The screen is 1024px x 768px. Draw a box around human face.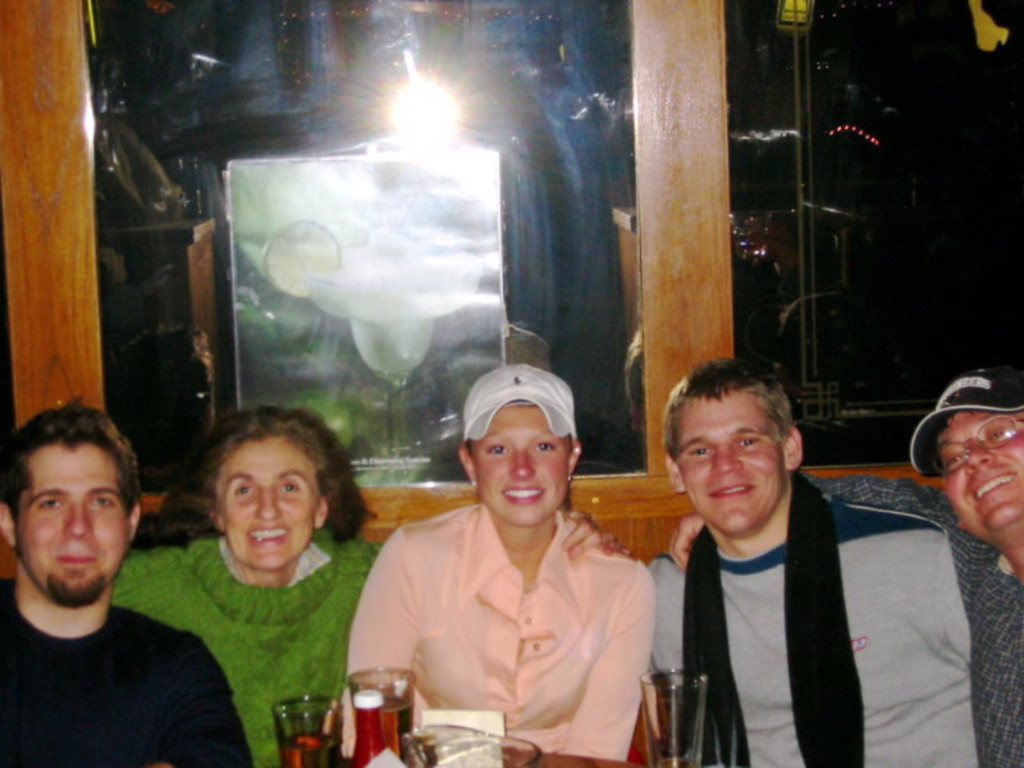
678:406:781:529.
